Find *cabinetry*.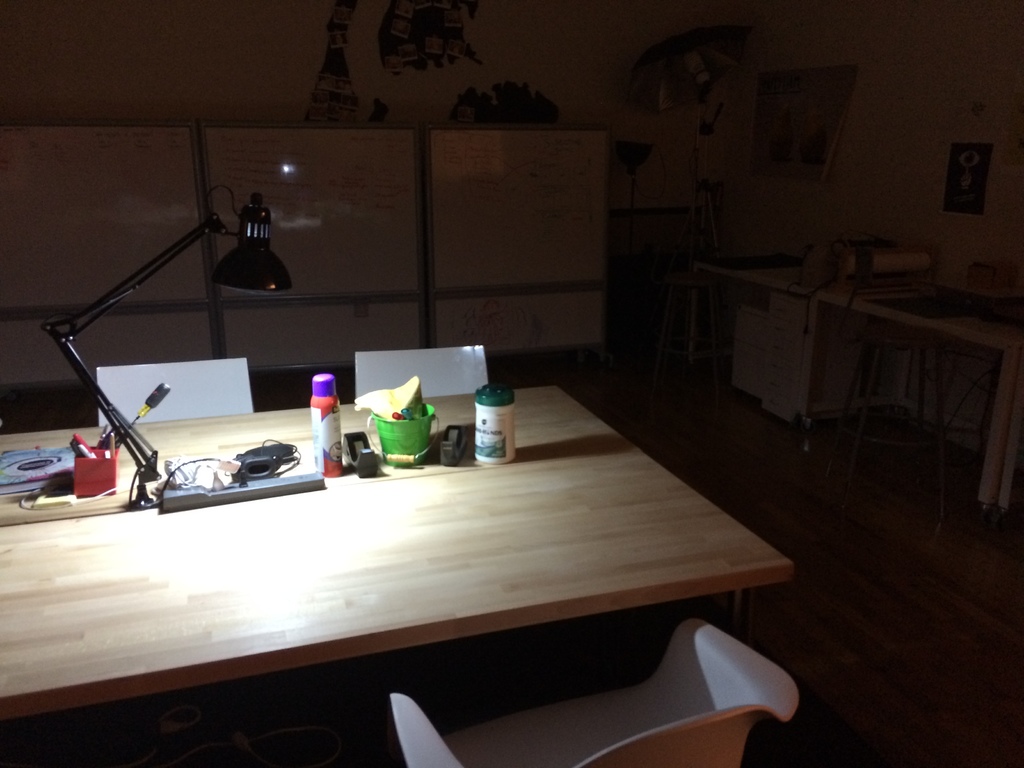
region(762, 389, 797, 421).
